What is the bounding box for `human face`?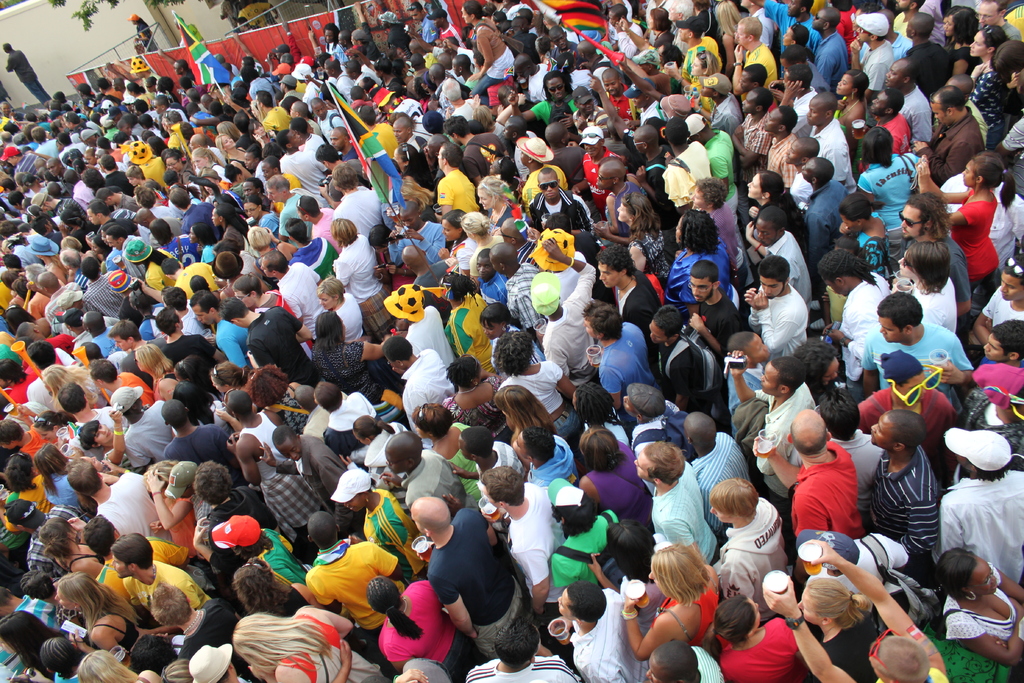
bbox=(885, 66, 902, 88).
